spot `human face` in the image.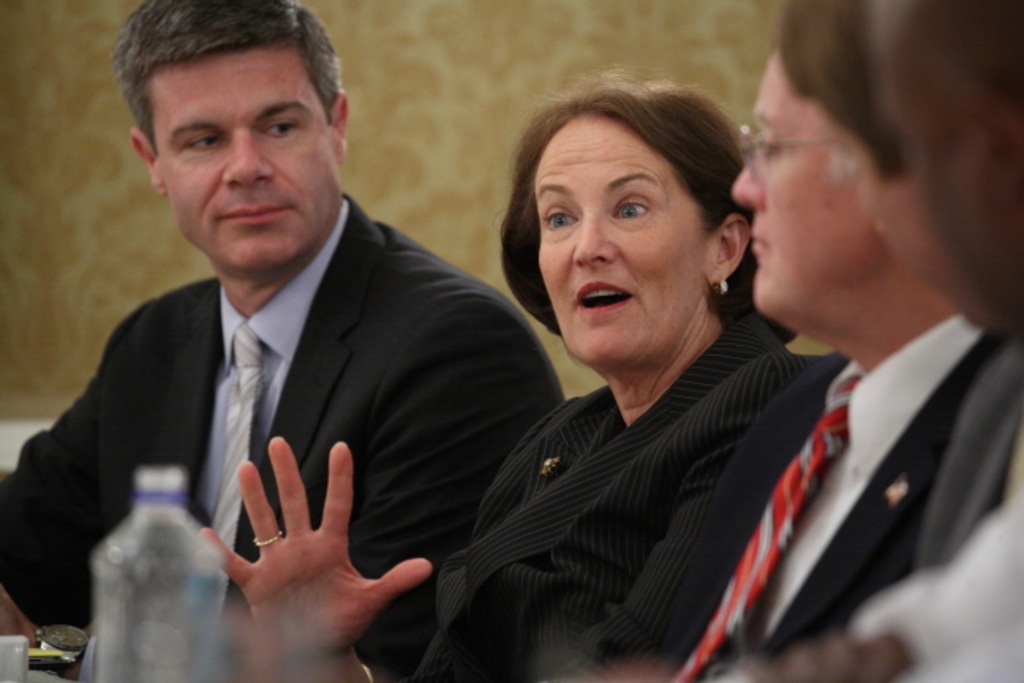
`human face` found at 817:96:989:330.
